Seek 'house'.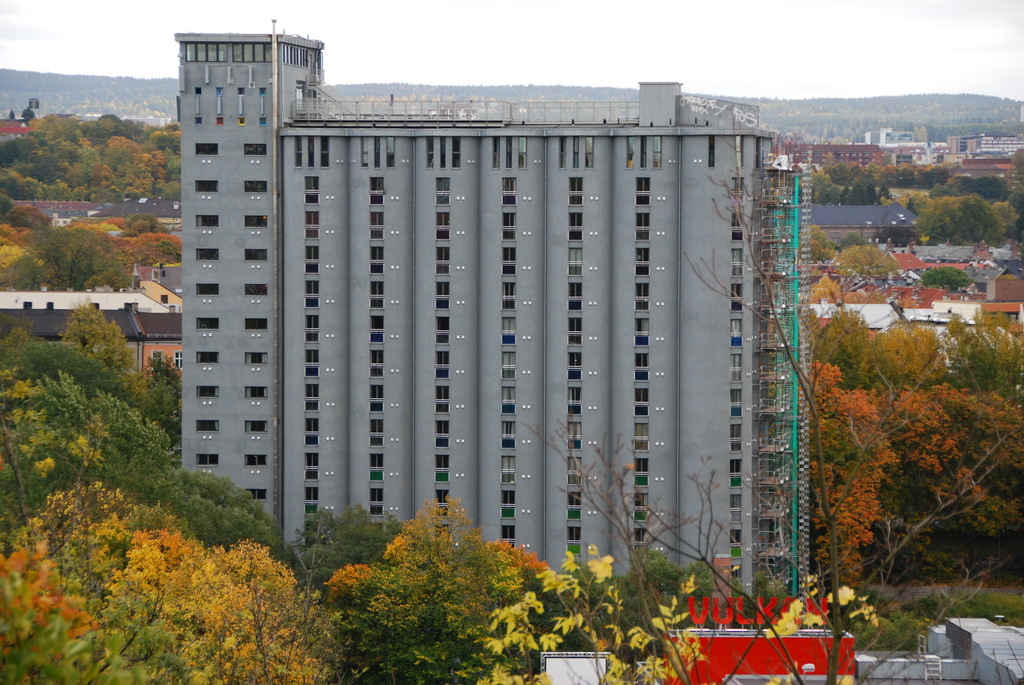
box(984, 301, 1019, 352).
